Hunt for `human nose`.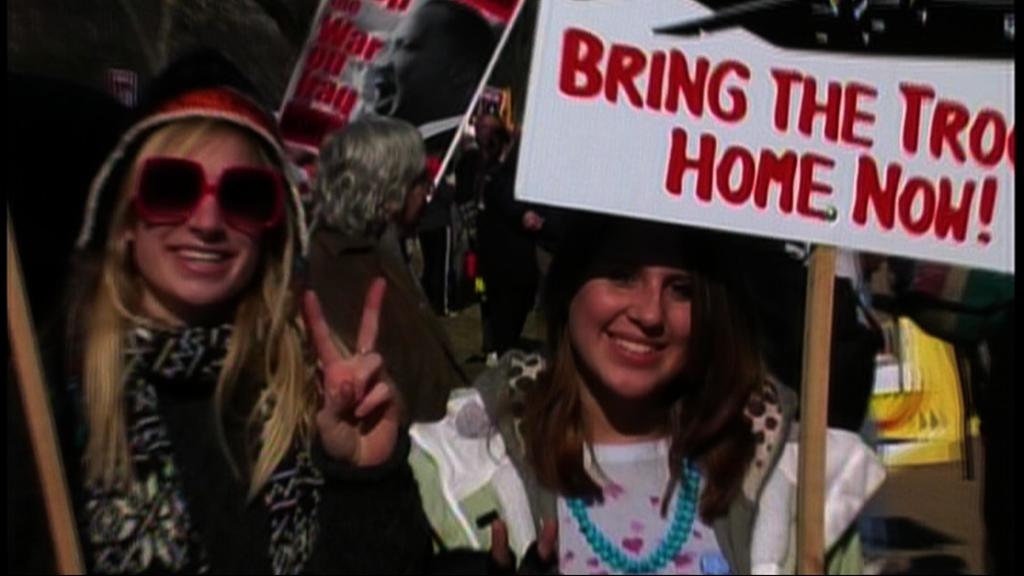
Hunted down at locate(625, 272, 666, 333).
